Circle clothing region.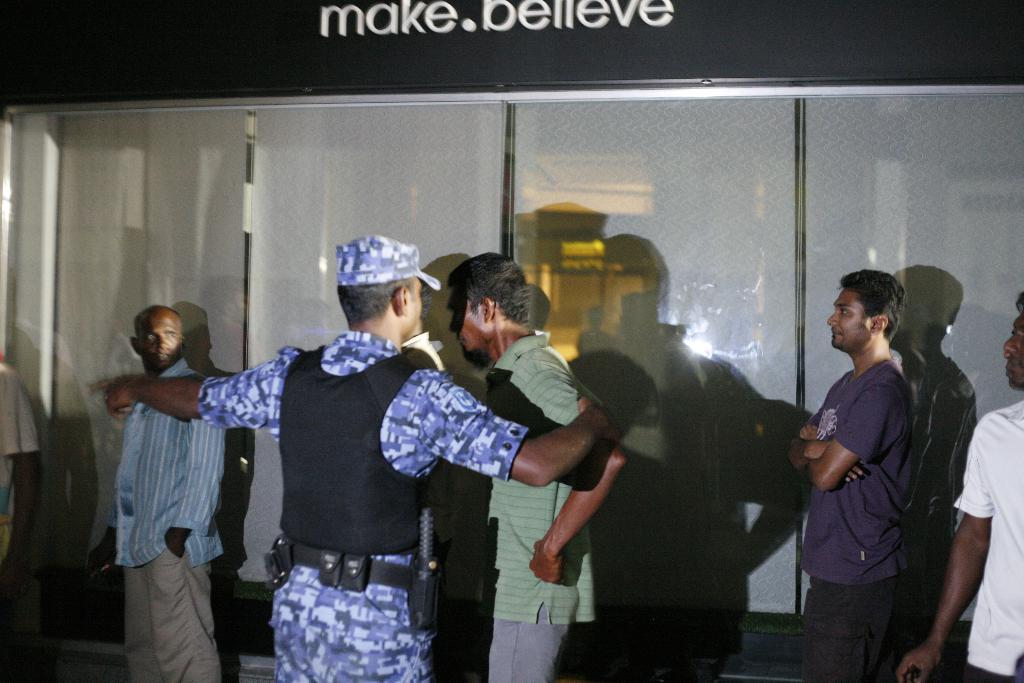
Region: pyautogui.locateOnScreen(953, 406, 1023, 682).
